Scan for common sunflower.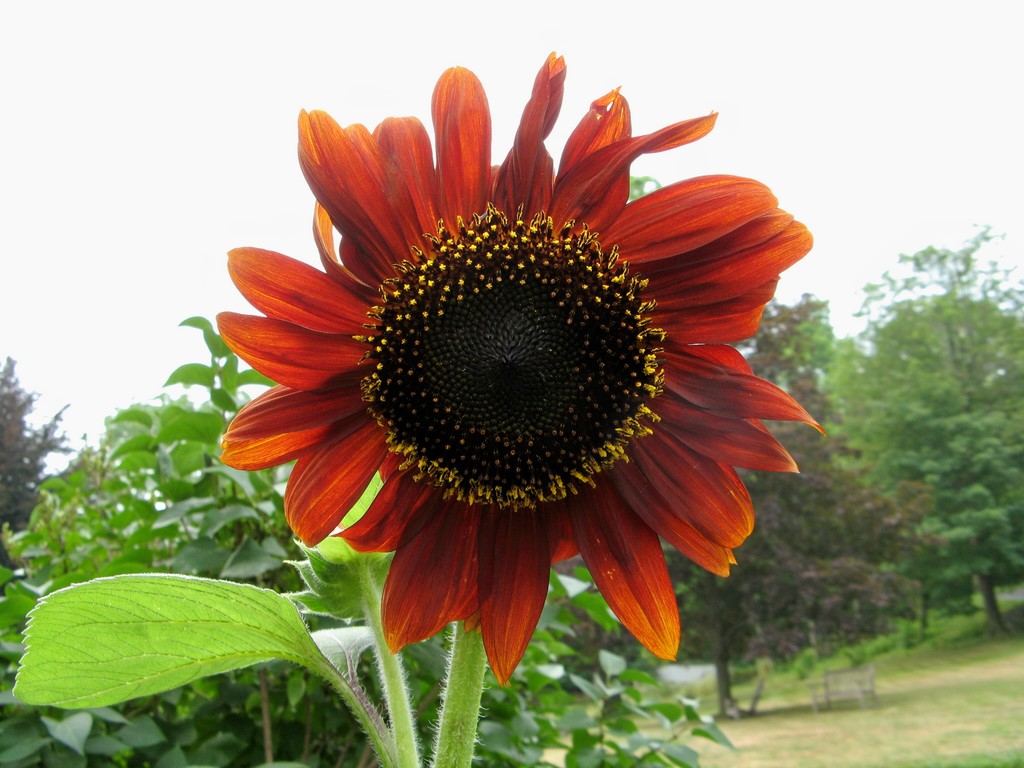
Scan result: x1=215, y1=52, x2=826, y2=689.
